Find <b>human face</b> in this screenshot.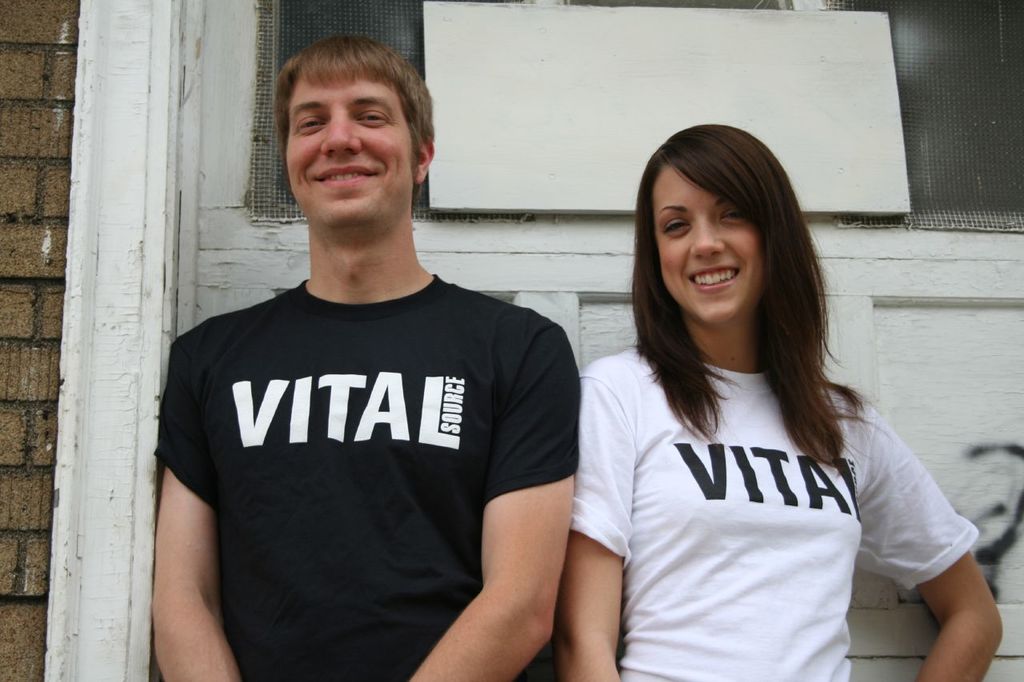
The bounding box for <b>human face</b> is locate(286, 74, 417, 226).
